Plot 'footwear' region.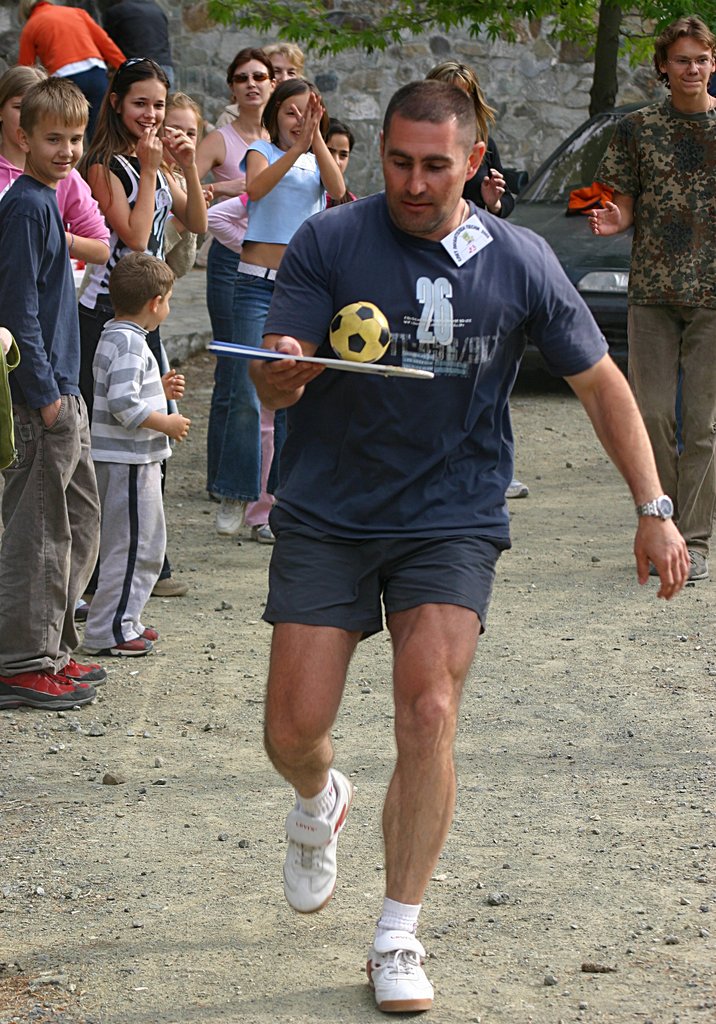
Plotted at {"left": 501, "top": 467, "right": 537, "bottom": 502}.
